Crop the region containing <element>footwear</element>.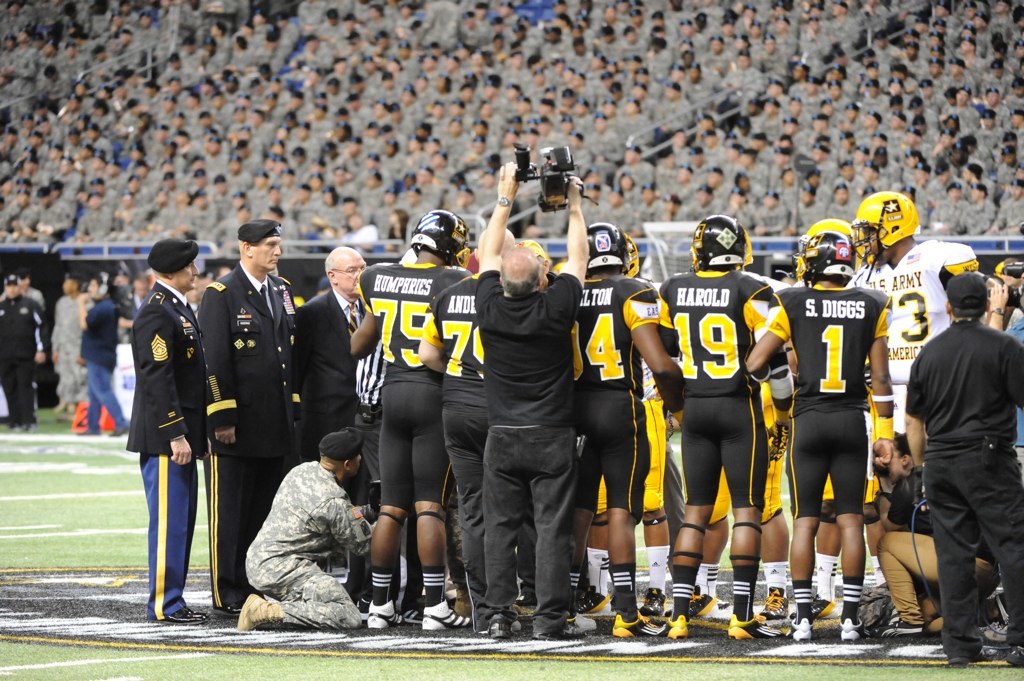
Crop region: [488,614,514,638].
